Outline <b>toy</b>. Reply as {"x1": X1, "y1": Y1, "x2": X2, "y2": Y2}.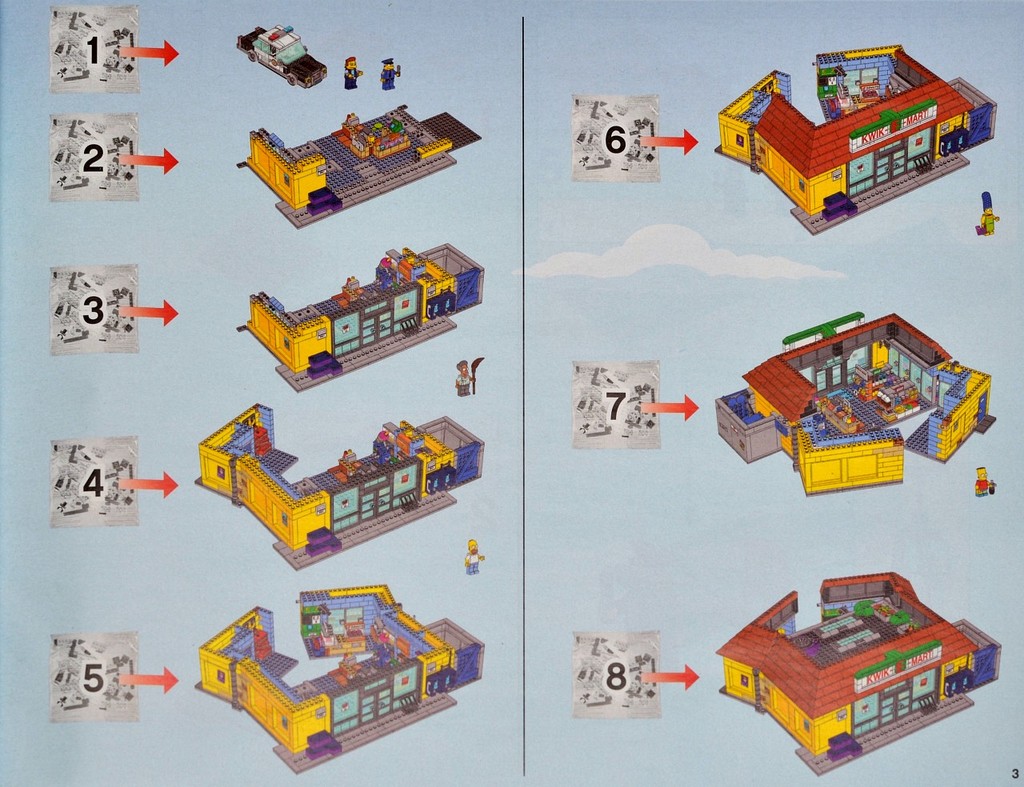
{"x1": 975, "y1": 467, "x2": 993, "y2": 498}.
